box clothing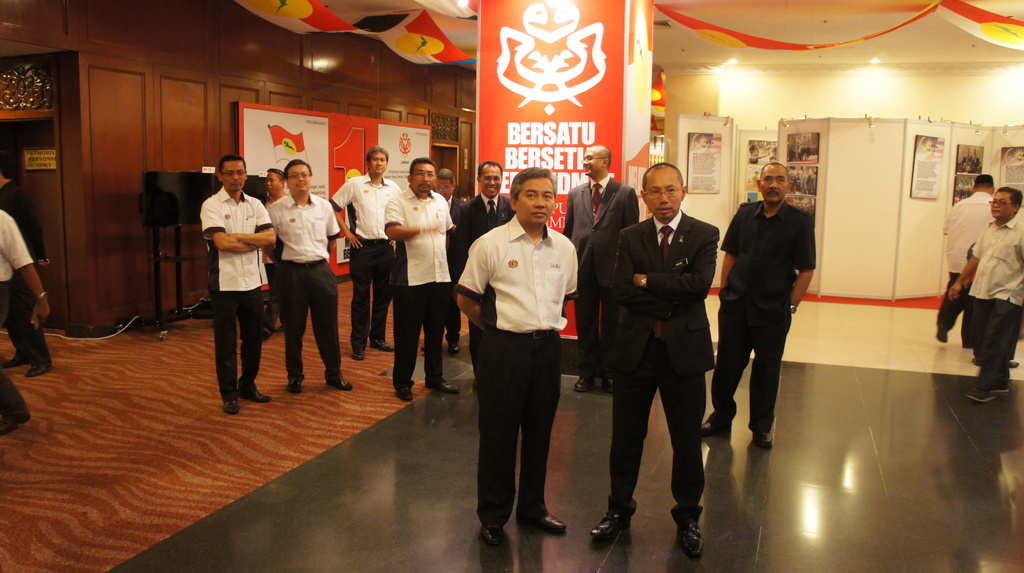
box=[710, 202, 817, 425]
